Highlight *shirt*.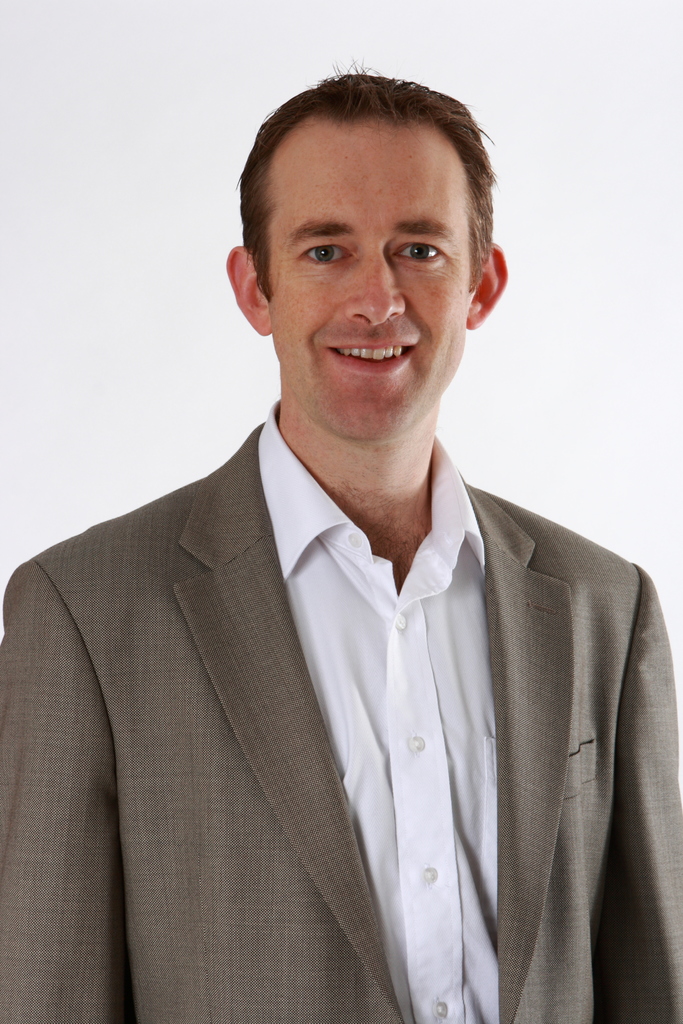
Highlighted region: [259, 403, 493, 1020].
